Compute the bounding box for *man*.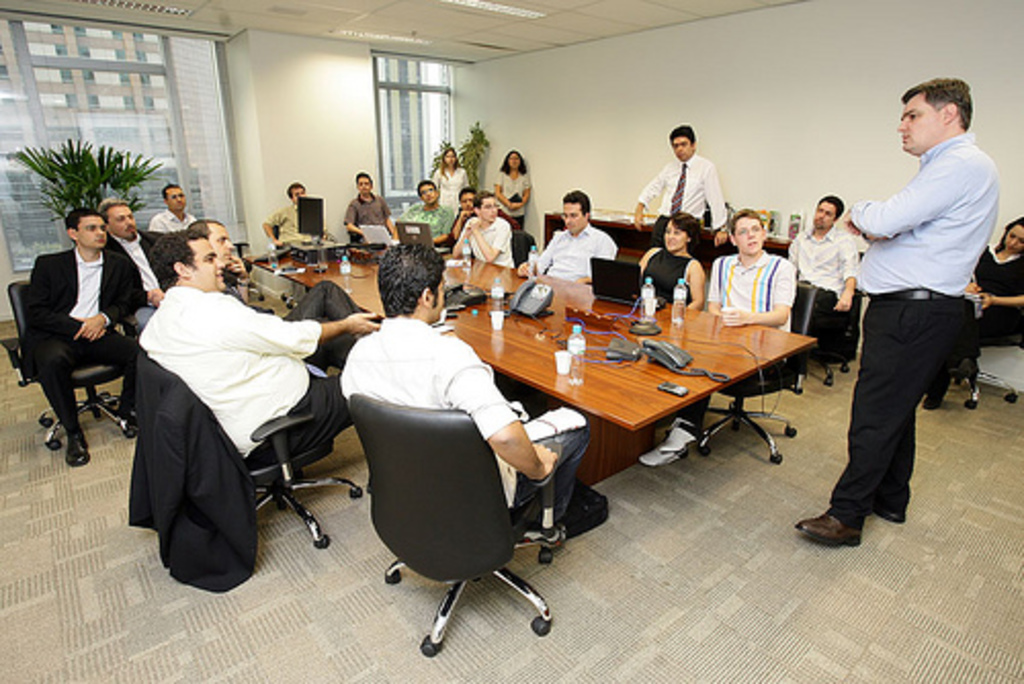
[left=340, top=242, right=590, bottom=553].
